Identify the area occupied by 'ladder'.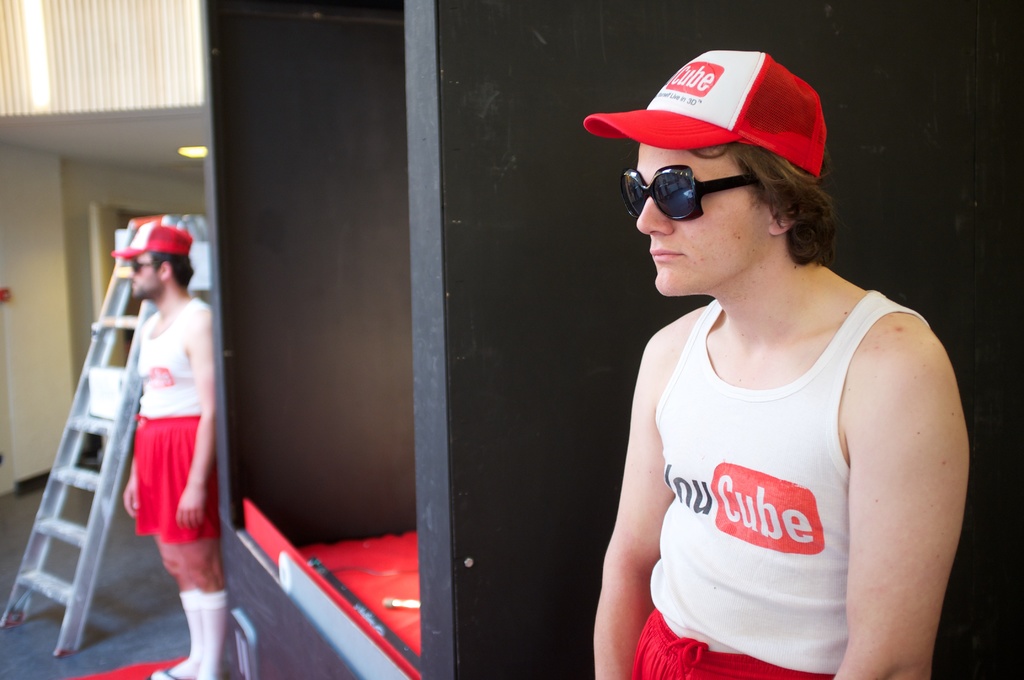
Area: 0, 215, 195, 656.
